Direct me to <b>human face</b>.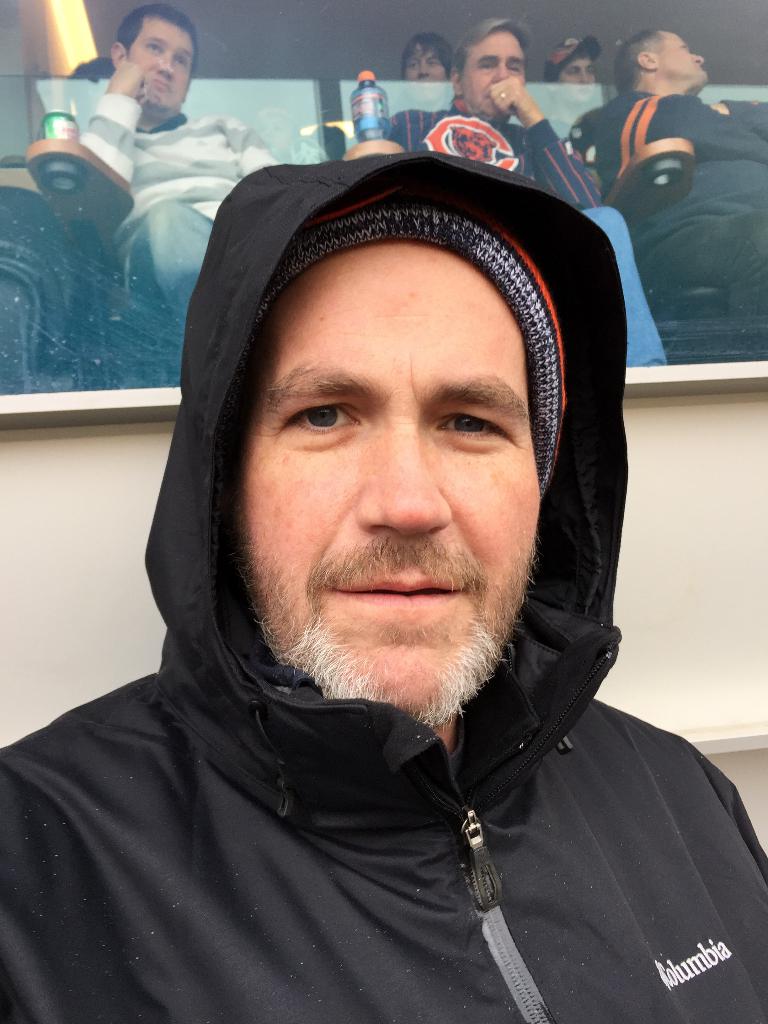
Direction: locate(233, 244, 539, 723).
